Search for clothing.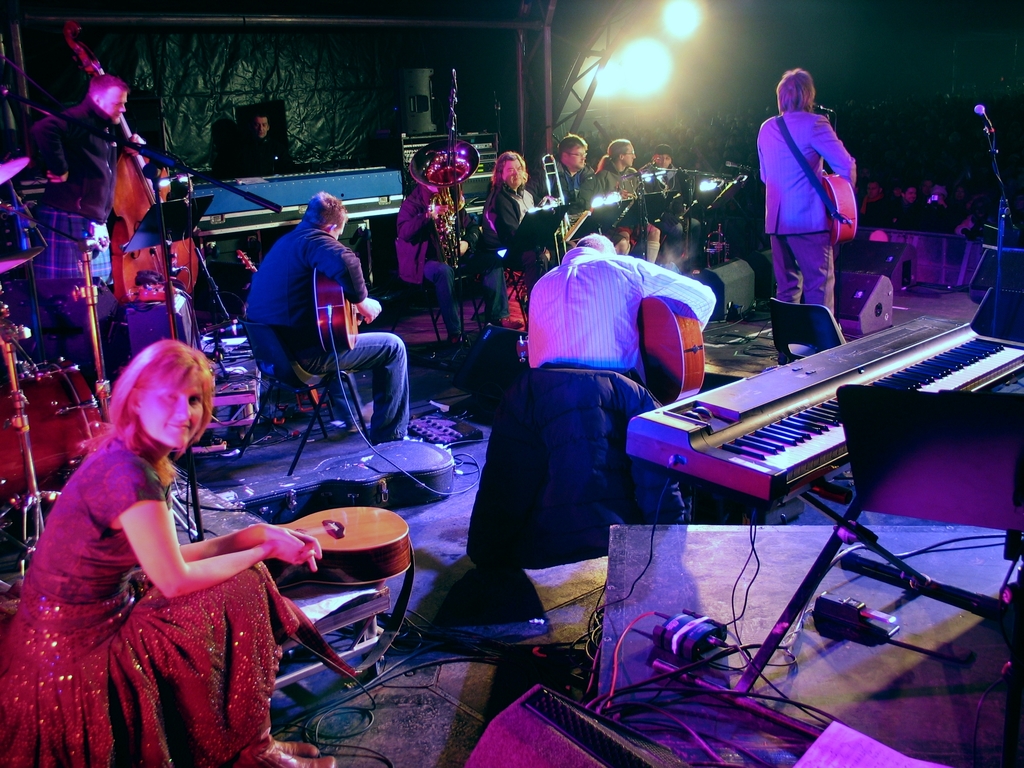
Found at box=[634, 160, 703, 268].
